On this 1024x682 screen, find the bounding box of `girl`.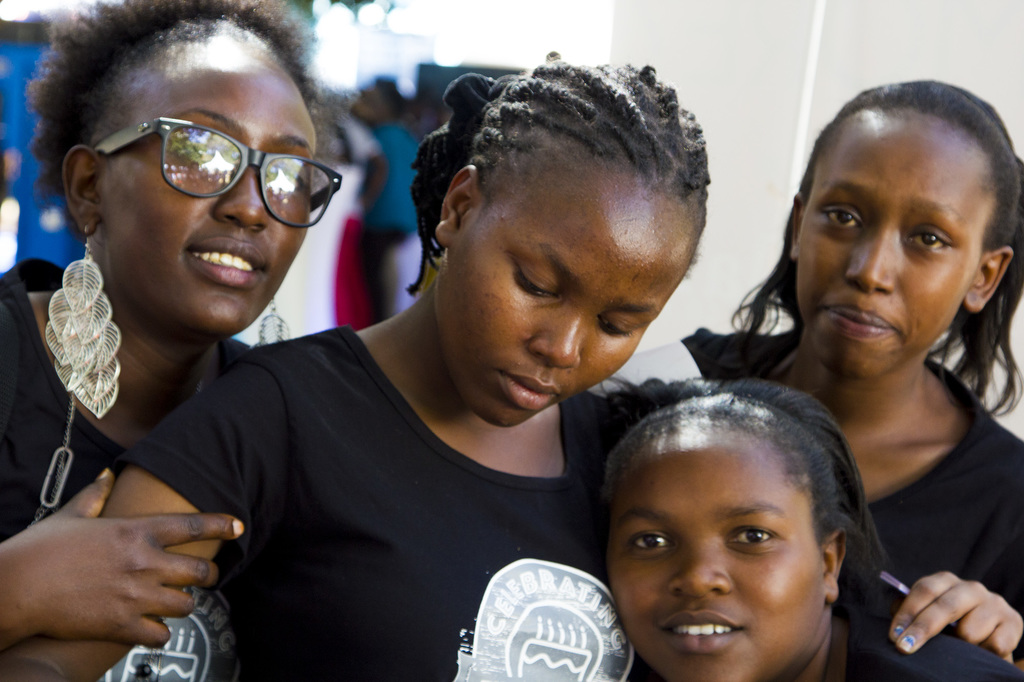
Bounding box: (0,0,345,681).
